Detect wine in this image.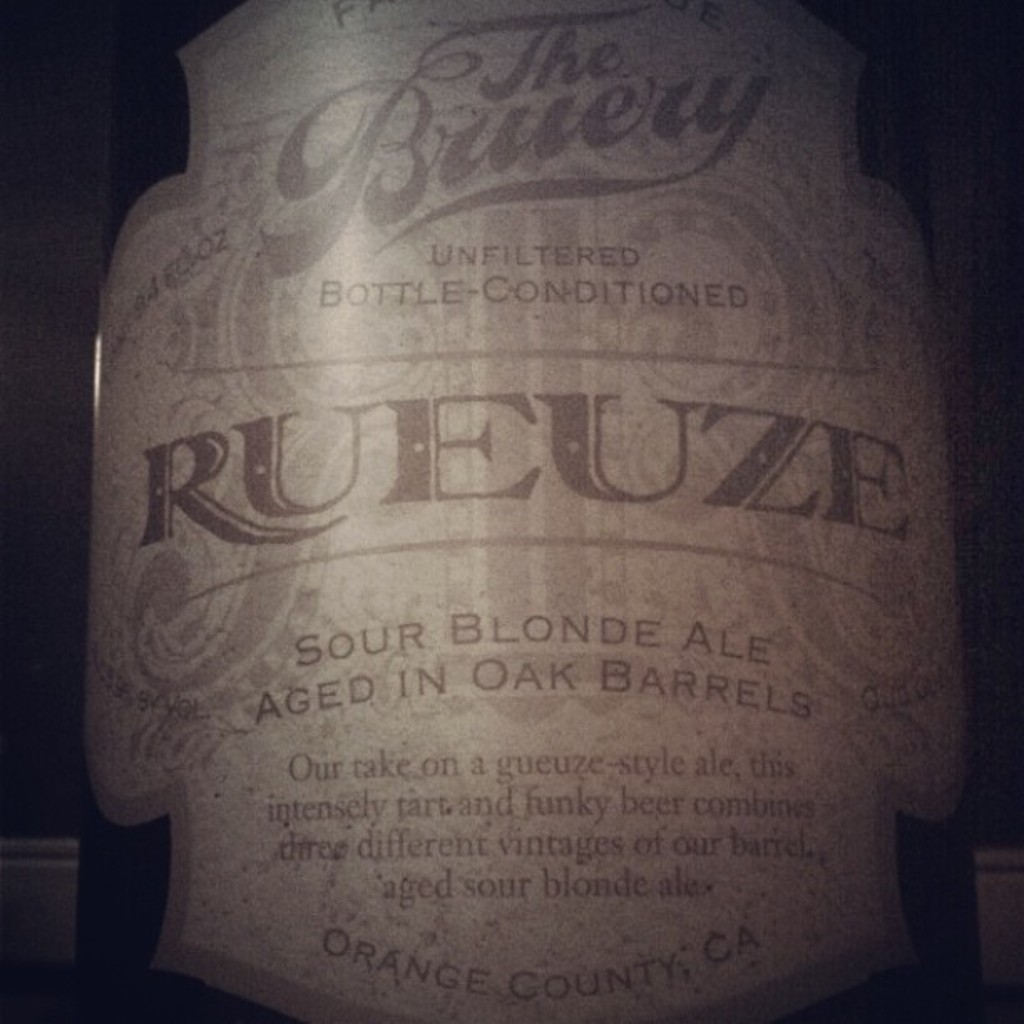
Detection: [90,0,967,1012].
